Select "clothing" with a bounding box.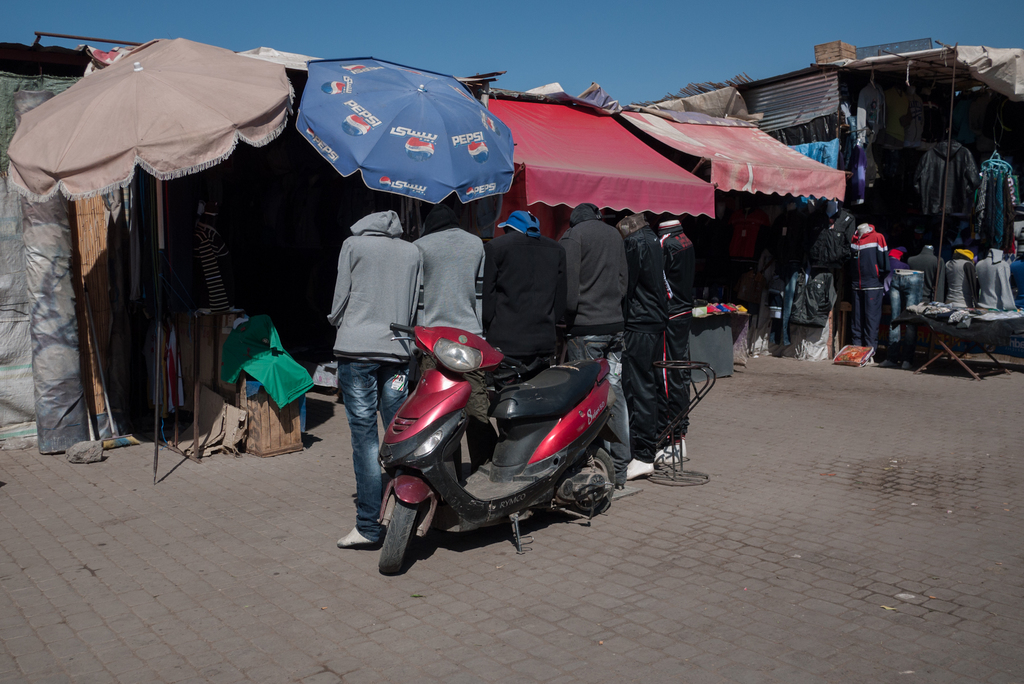
[x1=913, y1=138, x2=976, y2=216].
